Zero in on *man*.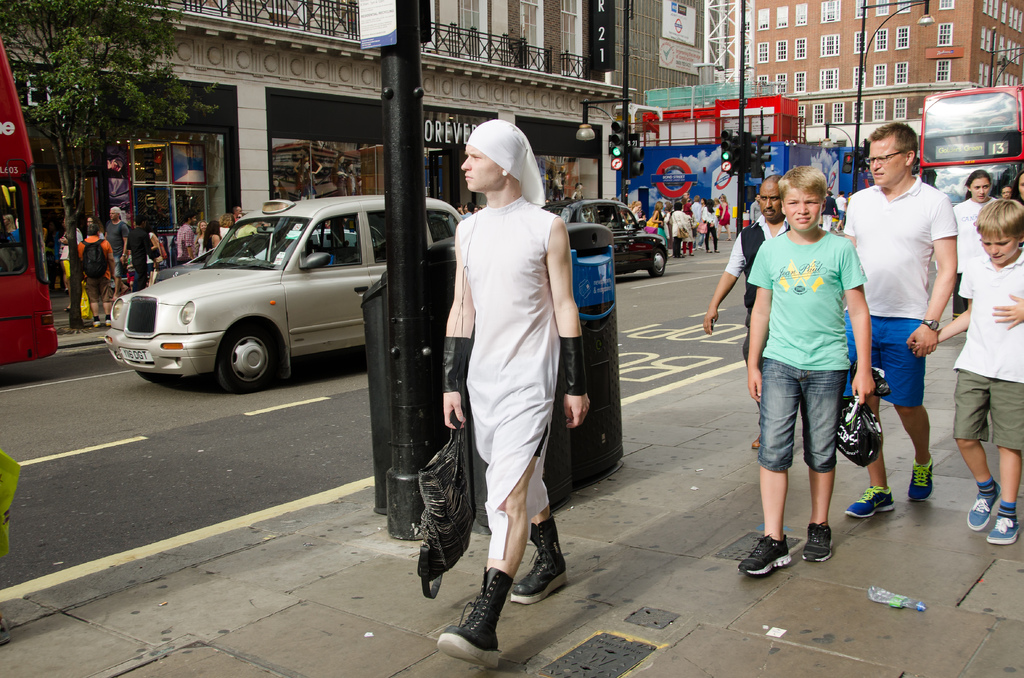
Zeroed in: <bbox>102, 207, 130, 302</bbox>.
